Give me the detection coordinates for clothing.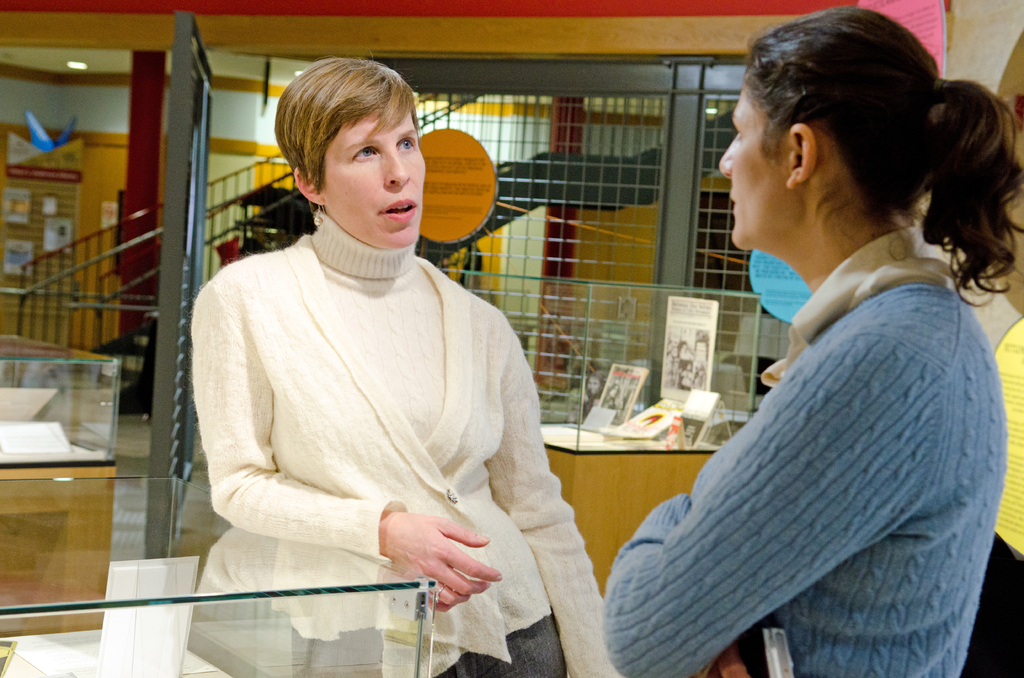
detection(182, 180, 579, 638).
